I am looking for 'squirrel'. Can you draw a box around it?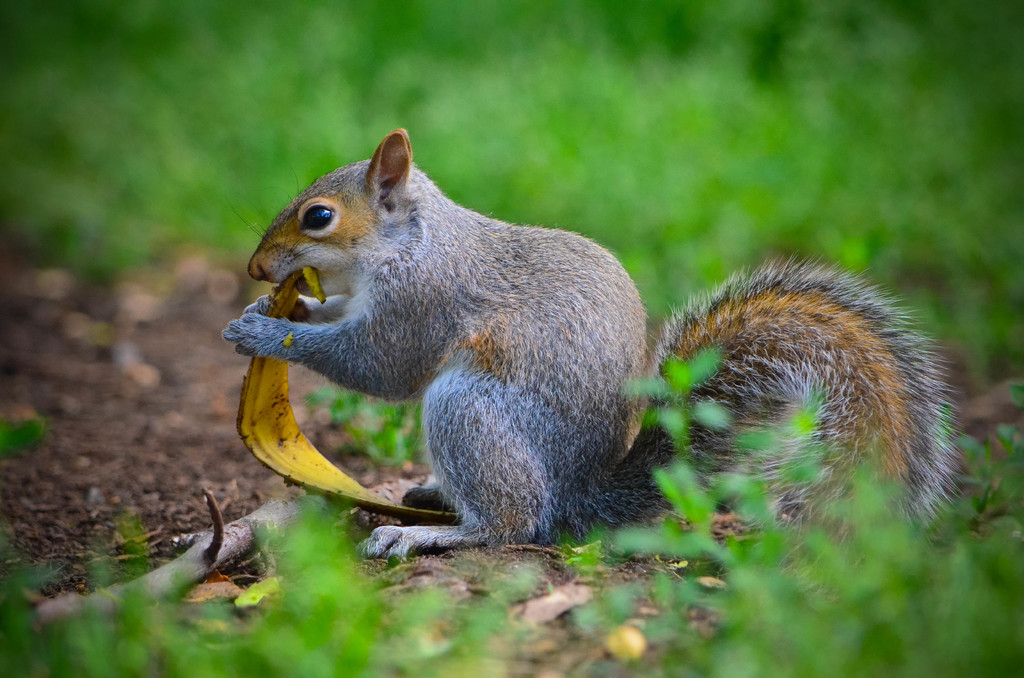
Sure, the bounding box is box=[214, 131, 978, 561].
